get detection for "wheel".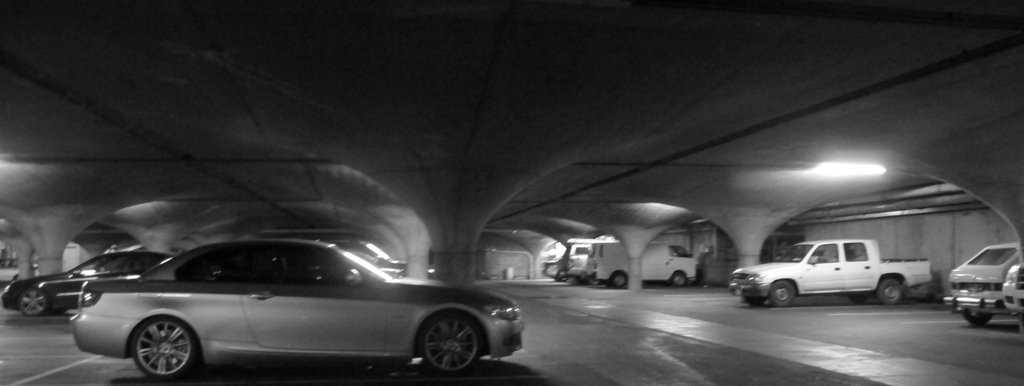
Detection: 135:317:198:380.
